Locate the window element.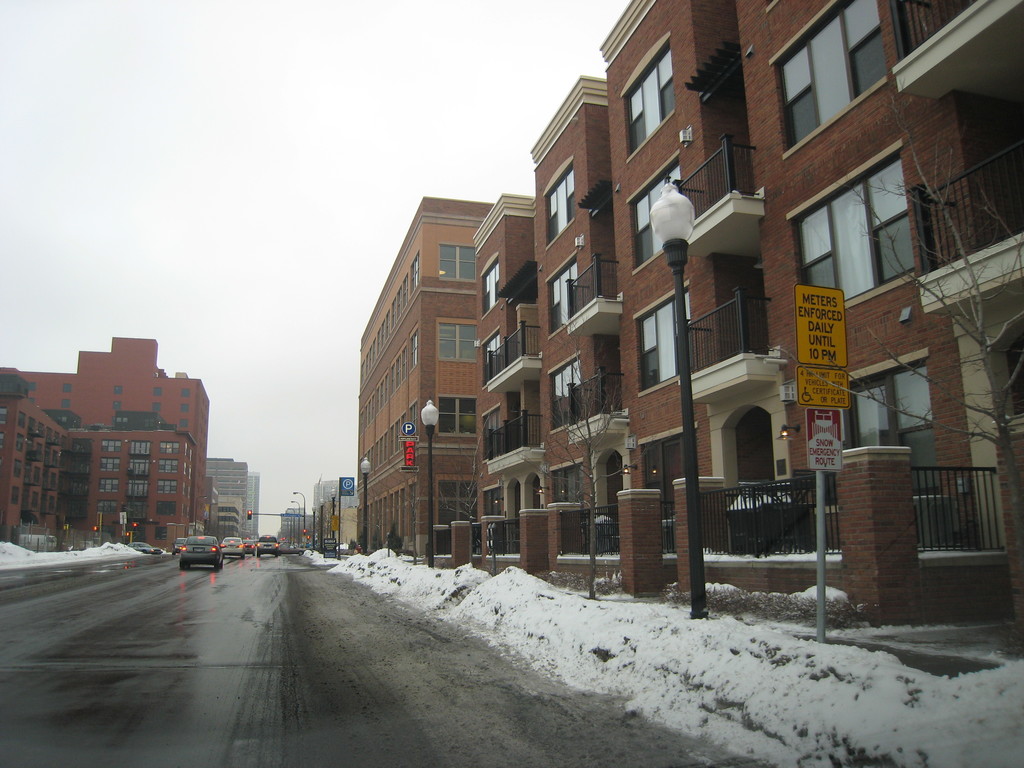
Element bbox: (179, 417, 188, 426).
